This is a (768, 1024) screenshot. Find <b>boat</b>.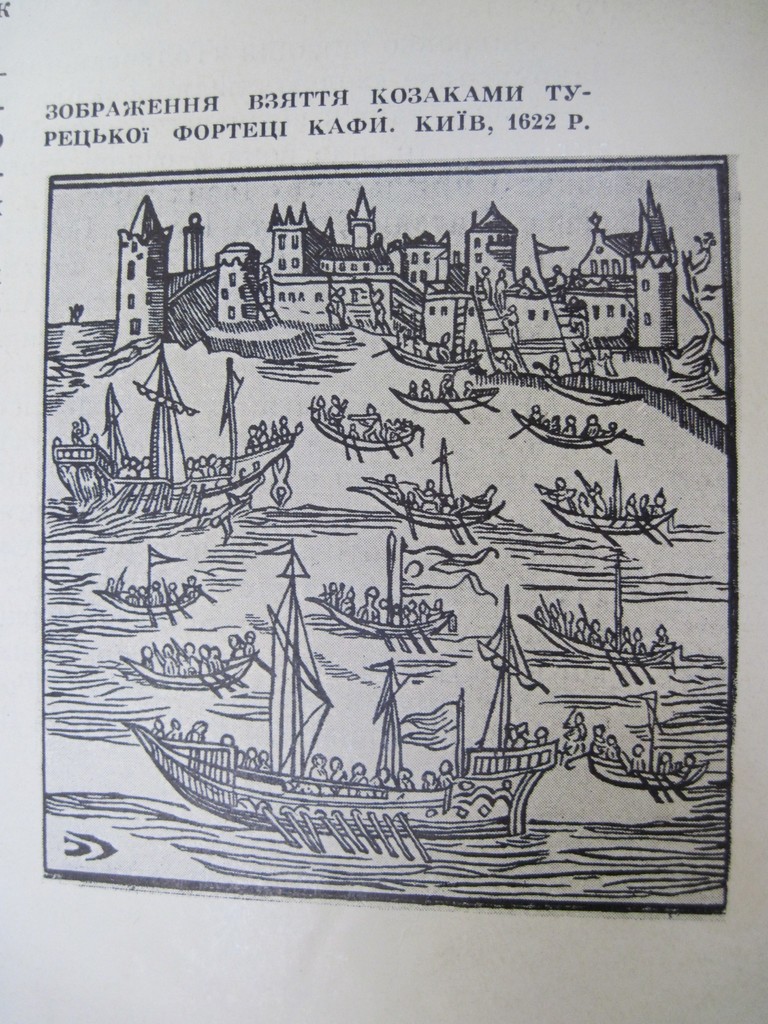
Bounding box: [93, 538, 200, 630].
